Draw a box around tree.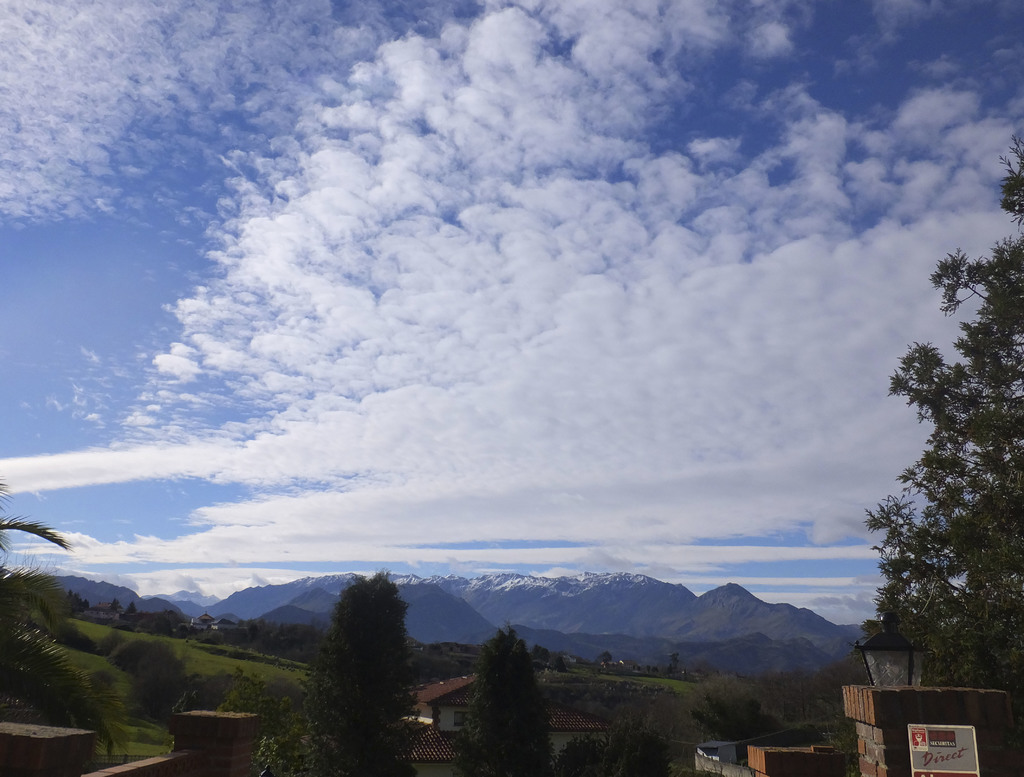
bbox=(92, 632, 207, 714).
